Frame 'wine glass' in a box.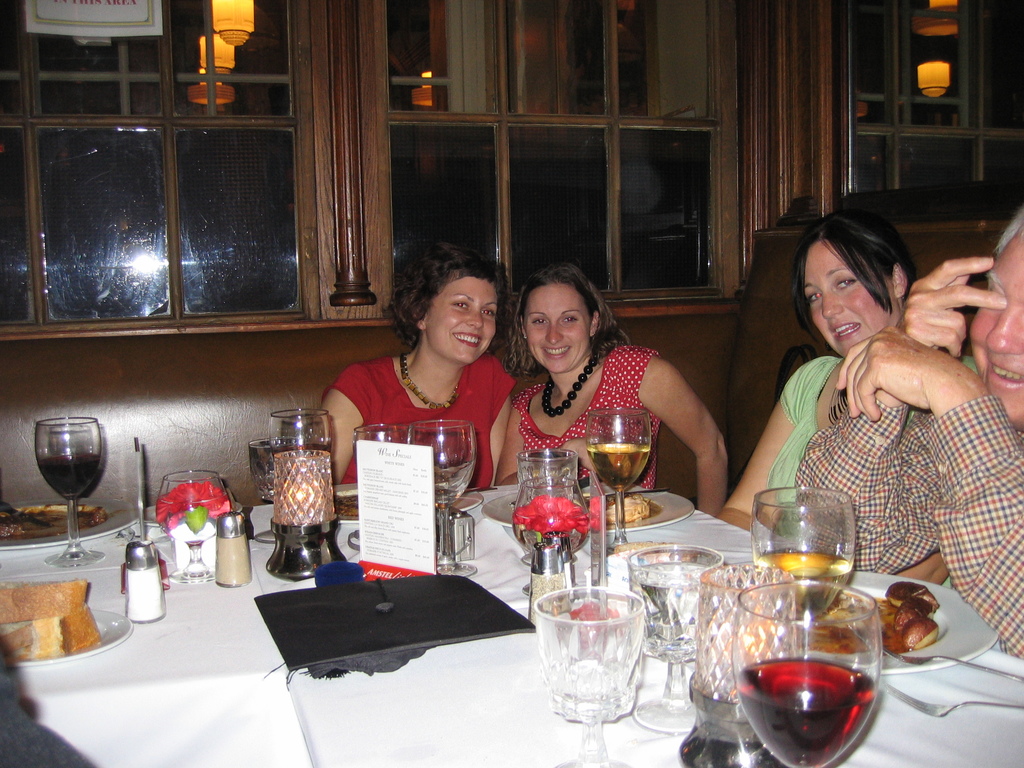
x1=353, y1=421, x2=412, y2=554.
